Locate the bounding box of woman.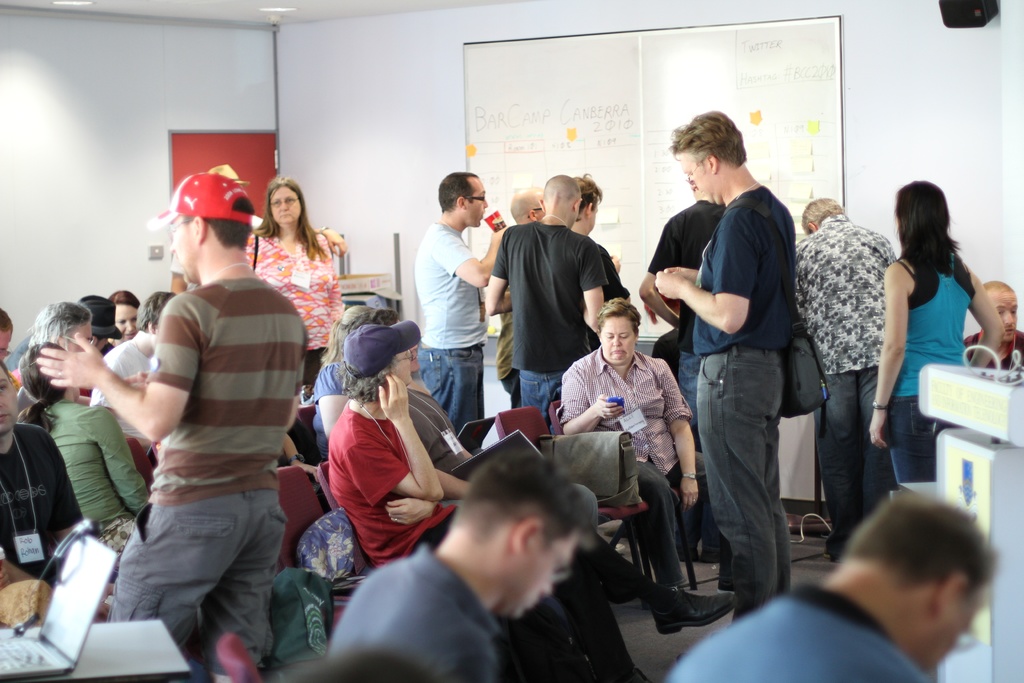
Bounding box: 867, 181, 999, 490.
